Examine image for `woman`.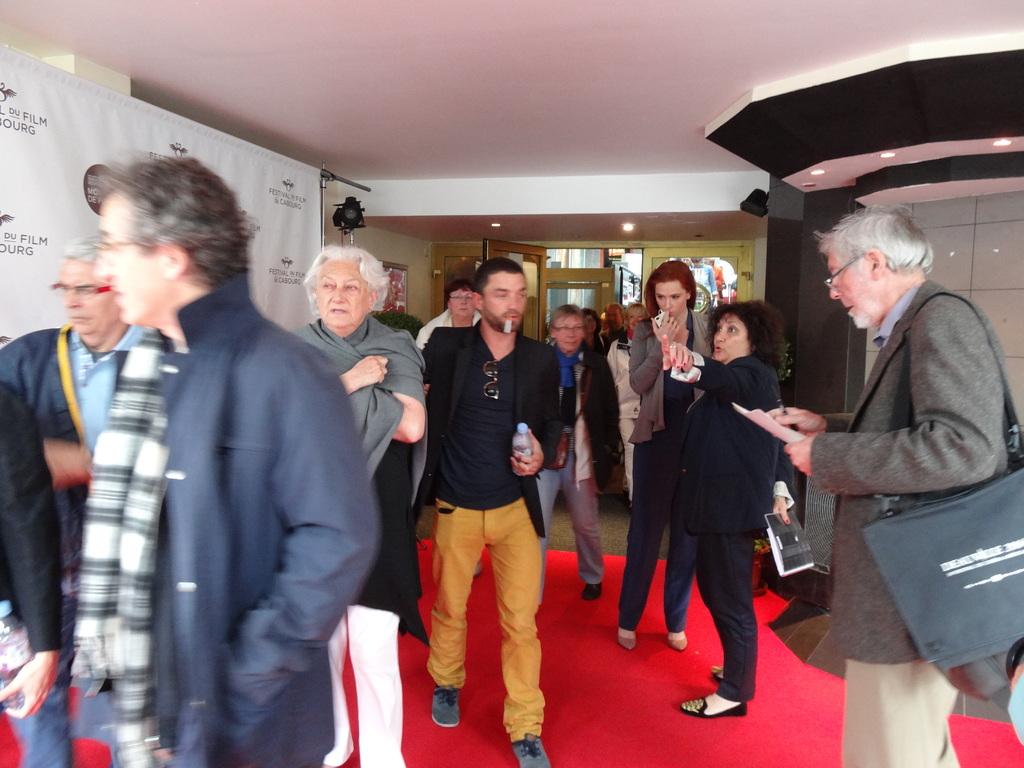
Examination result: detection(605, 302, 650, 508).
